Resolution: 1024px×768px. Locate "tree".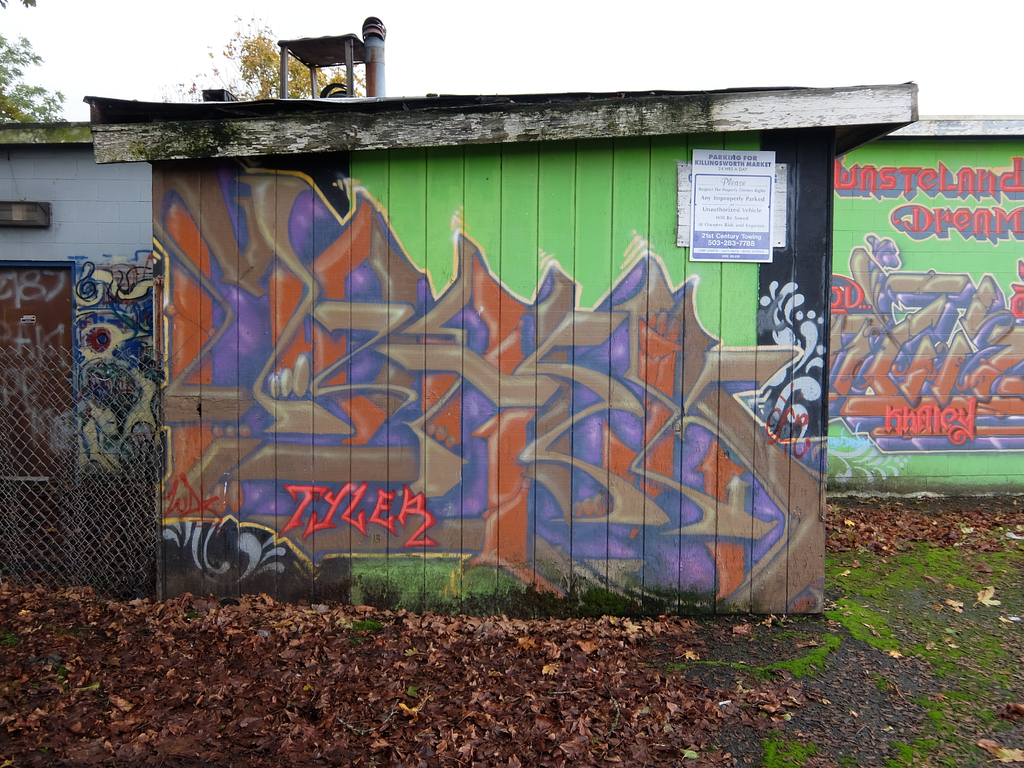
{"left": 173, "top": 12, "right": 367, "bottom": 107}.
